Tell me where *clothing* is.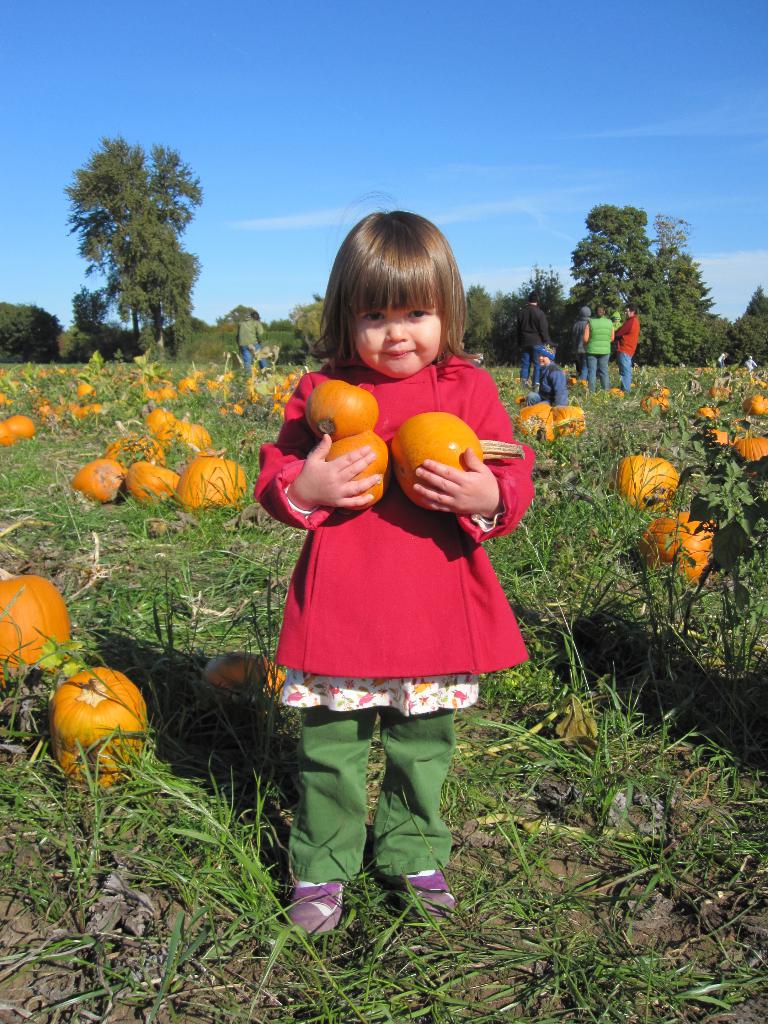
*clothing* is at {"x1": 611, "y1": 314, "x2": 642, "y2": 391}.
